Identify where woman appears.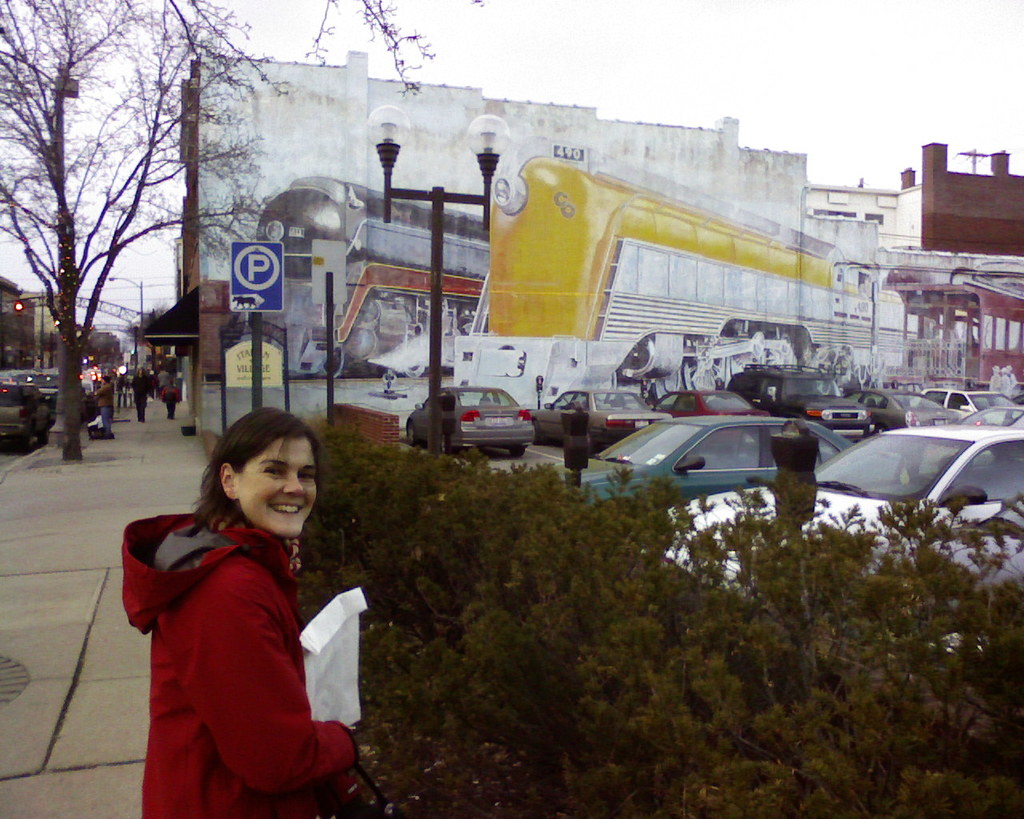
Appears at 119/404/360/818.
